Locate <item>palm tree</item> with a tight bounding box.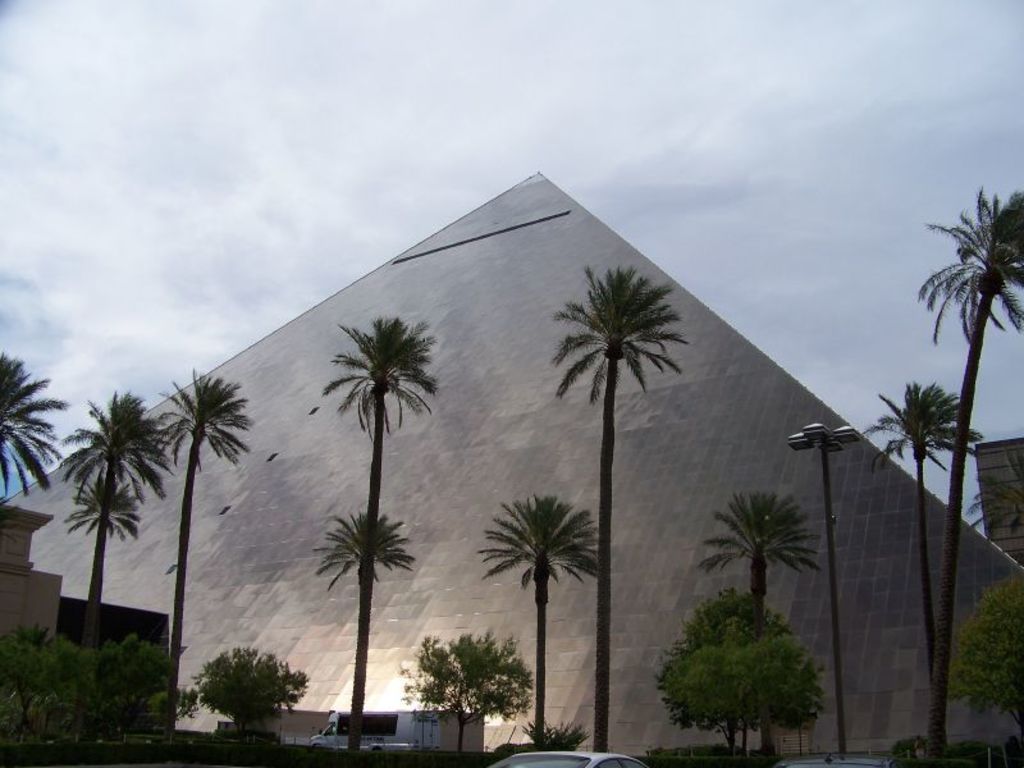
(858, 370, 986, 689).
